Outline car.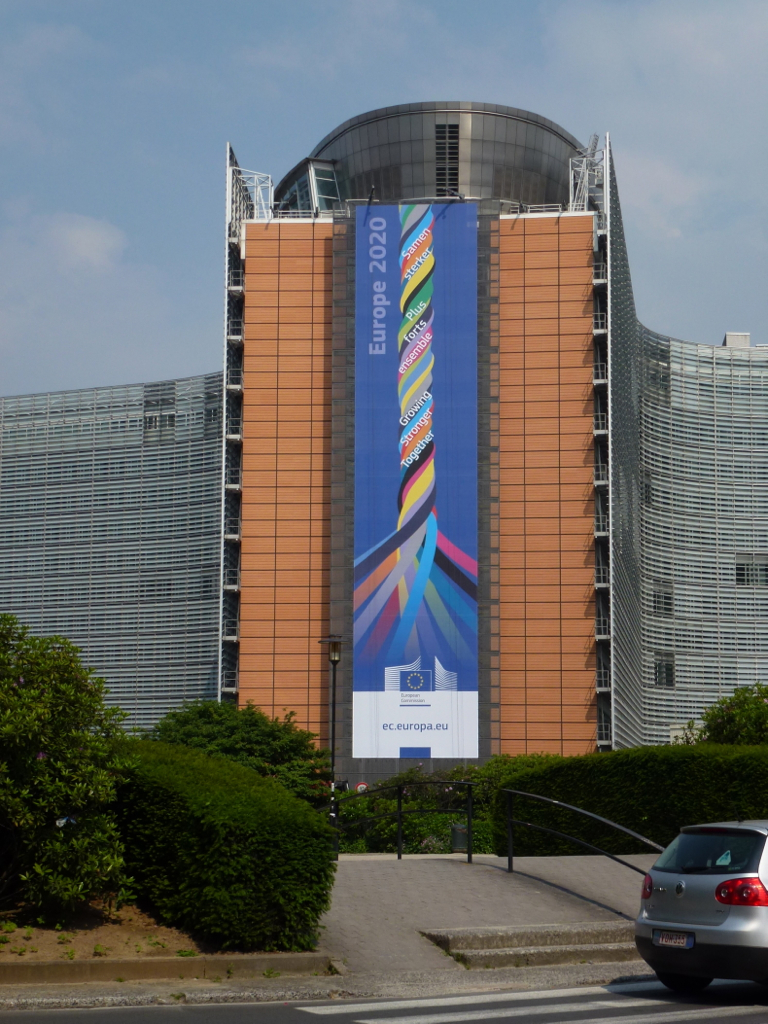
Outline: Rect(644, 823, 767, 1001).
